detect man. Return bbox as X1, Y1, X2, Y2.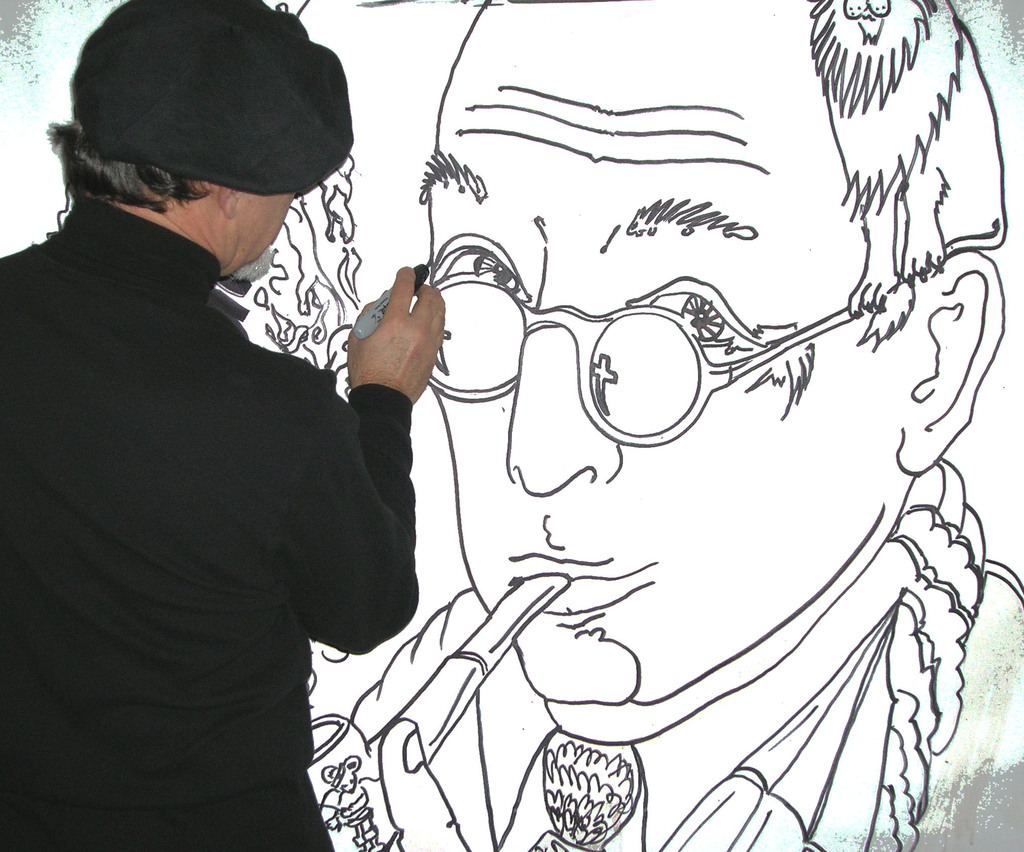
301, 0, 1023, 851.
